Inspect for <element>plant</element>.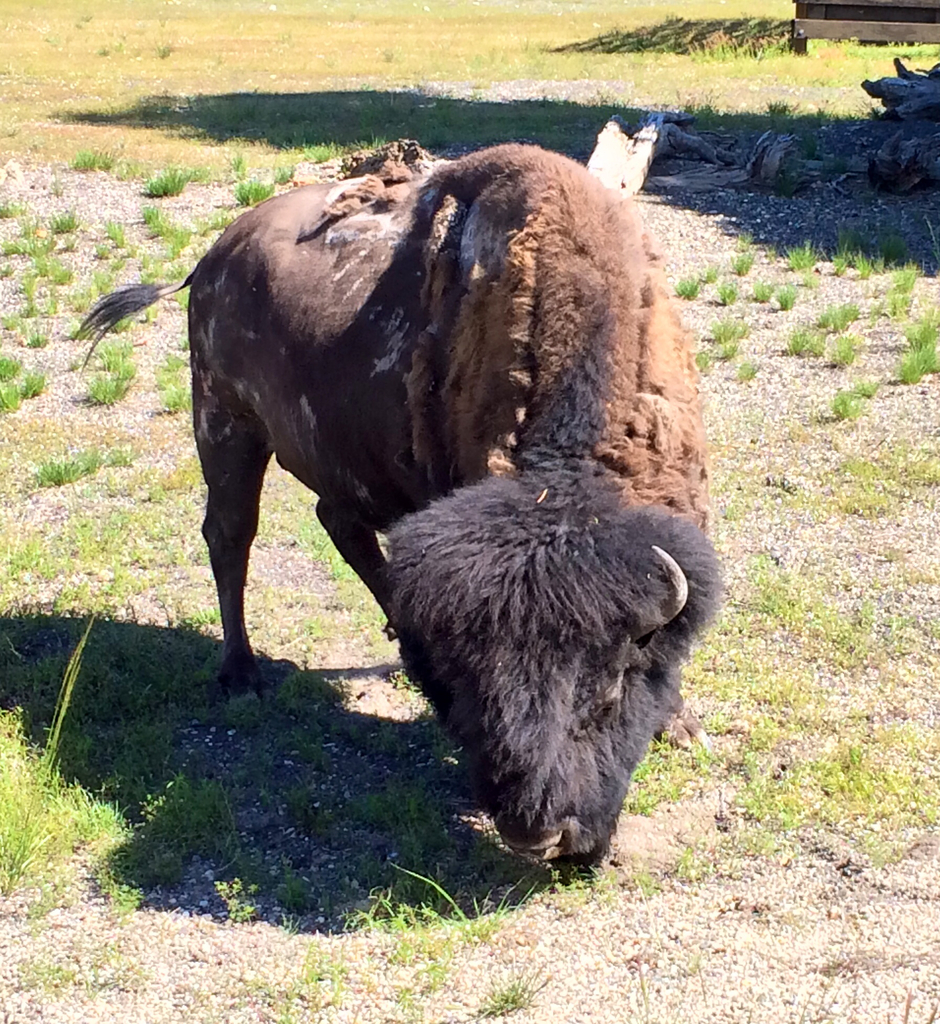
Inspection: {"left": 61, "top": 230, "right": 83, "bottom": 247}.
